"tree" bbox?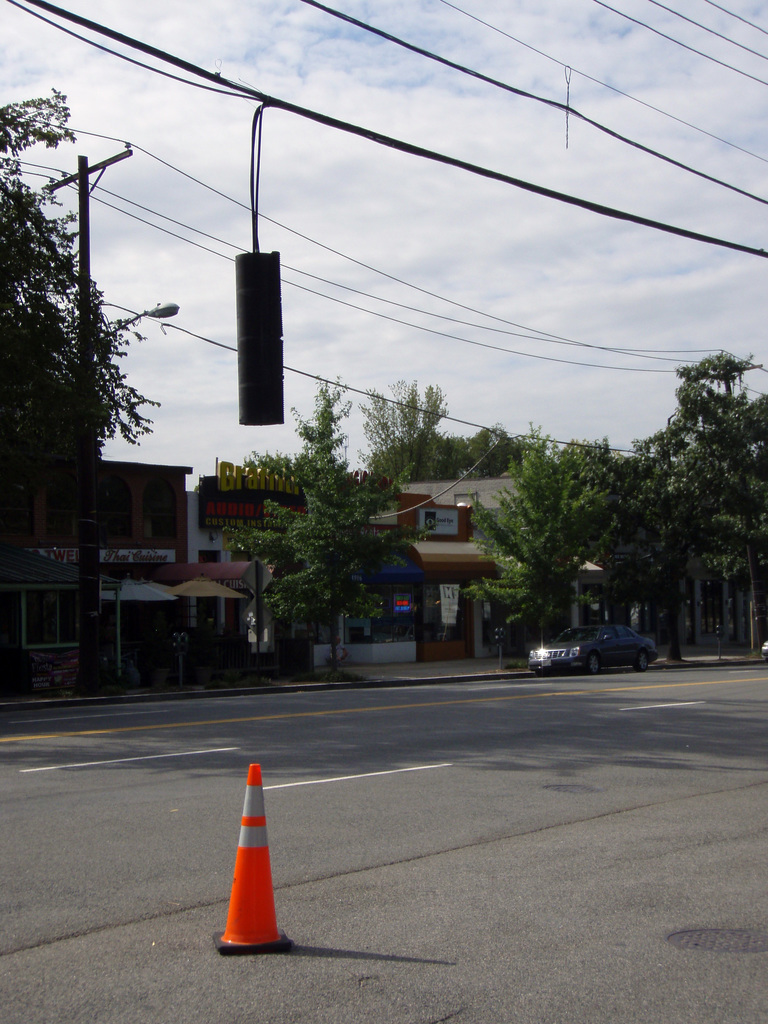
<box>225,364,442,694</box>
